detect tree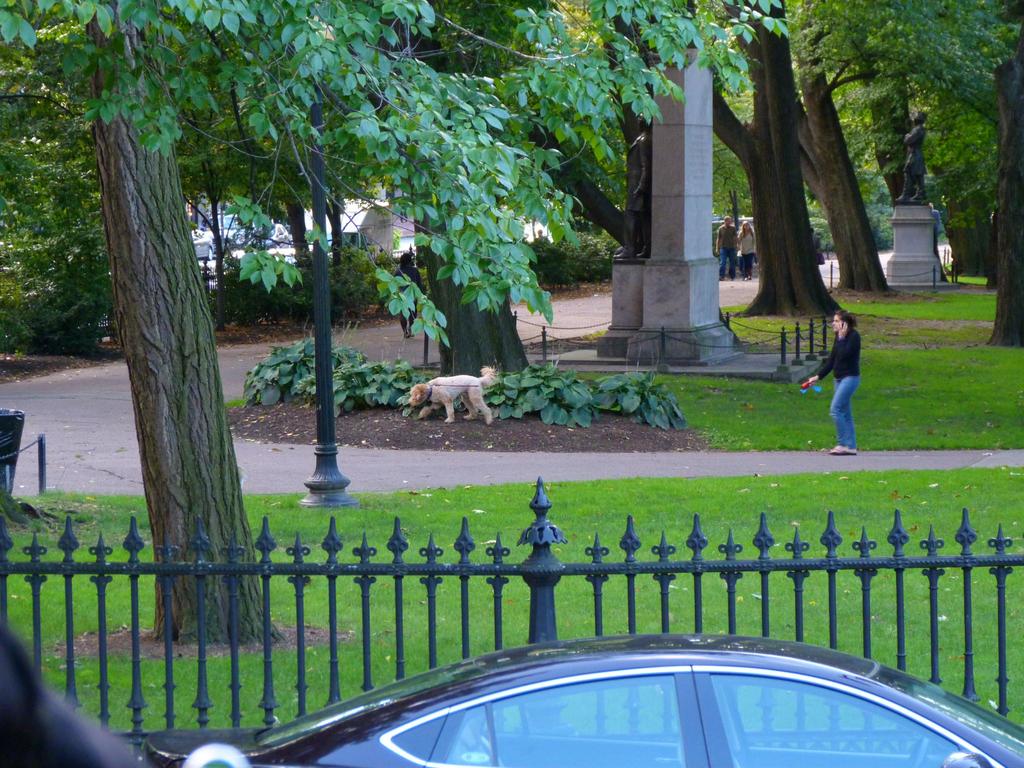
select_region(890, 65, 1004, 284)
